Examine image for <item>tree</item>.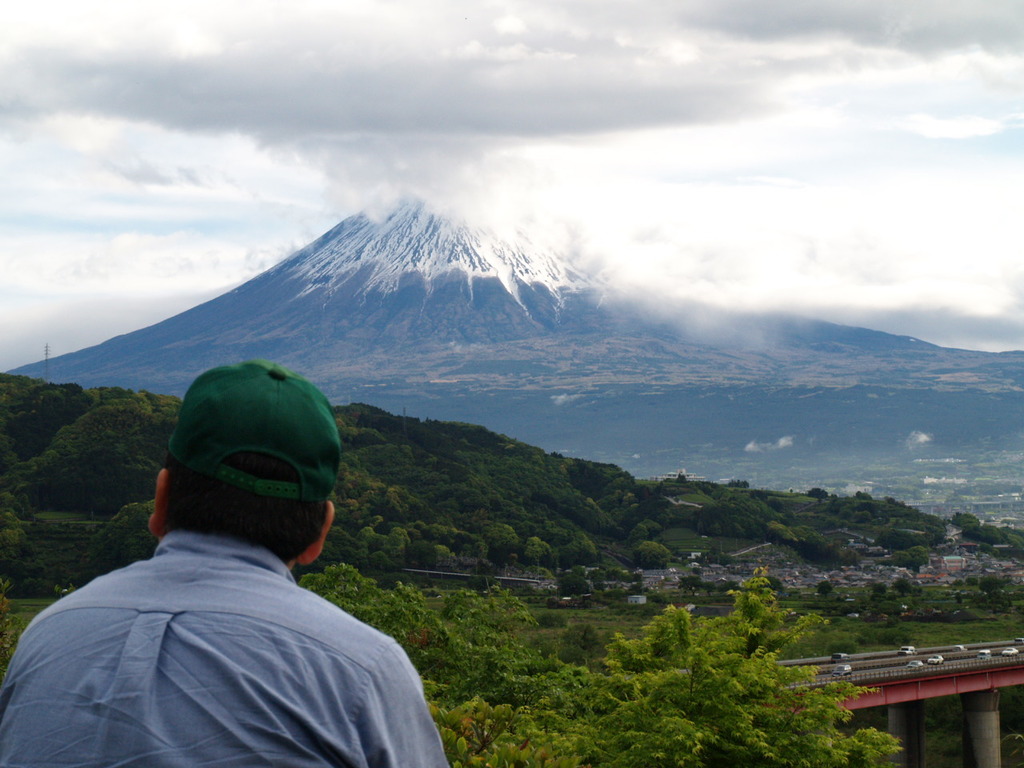
Examination result: box=[672, 567, 902, 767].
